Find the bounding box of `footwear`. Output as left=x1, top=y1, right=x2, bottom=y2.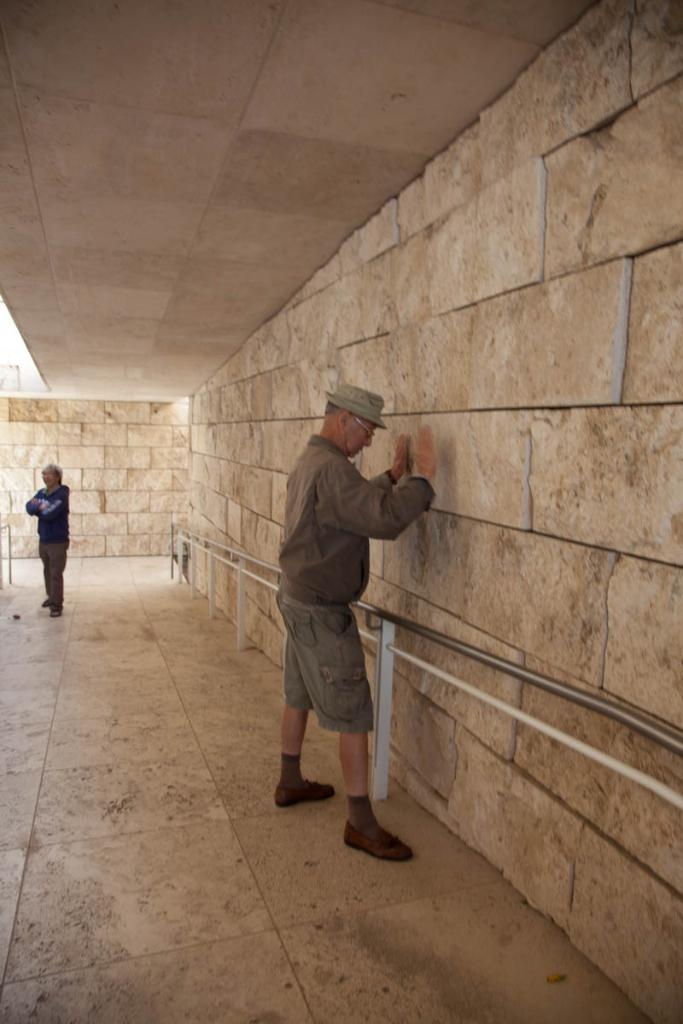
left=278, top=780, right=336, bottom=806.
